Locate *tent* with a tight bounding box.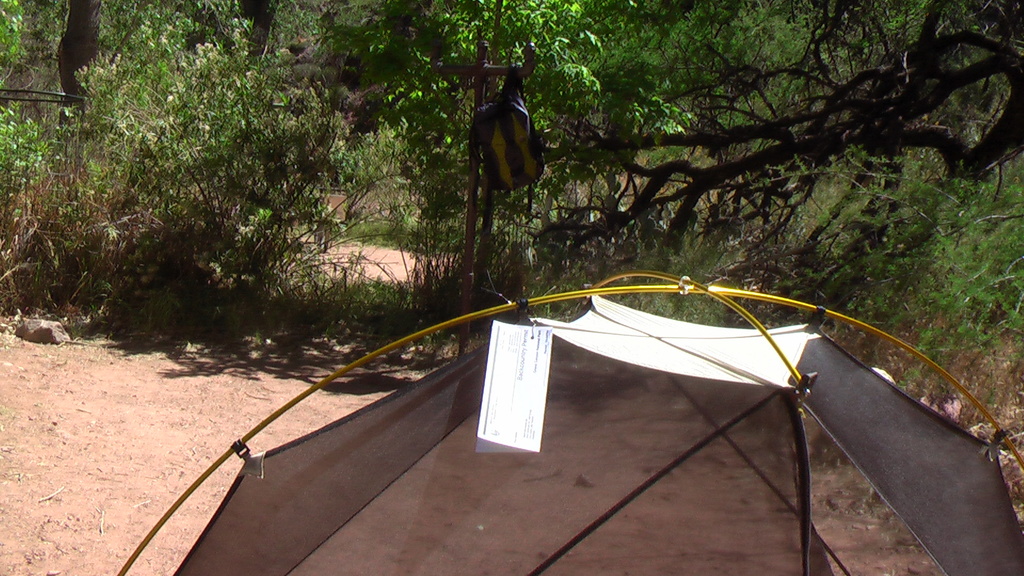
bbox(91, 260, 1023, 575).
